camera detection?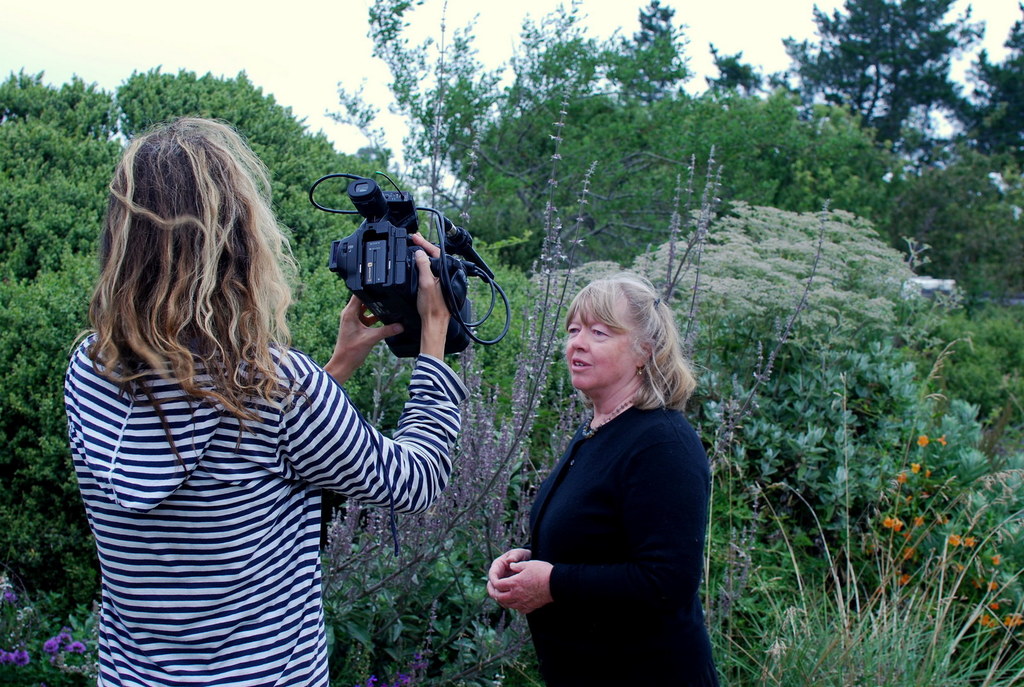
309,175,506,360
